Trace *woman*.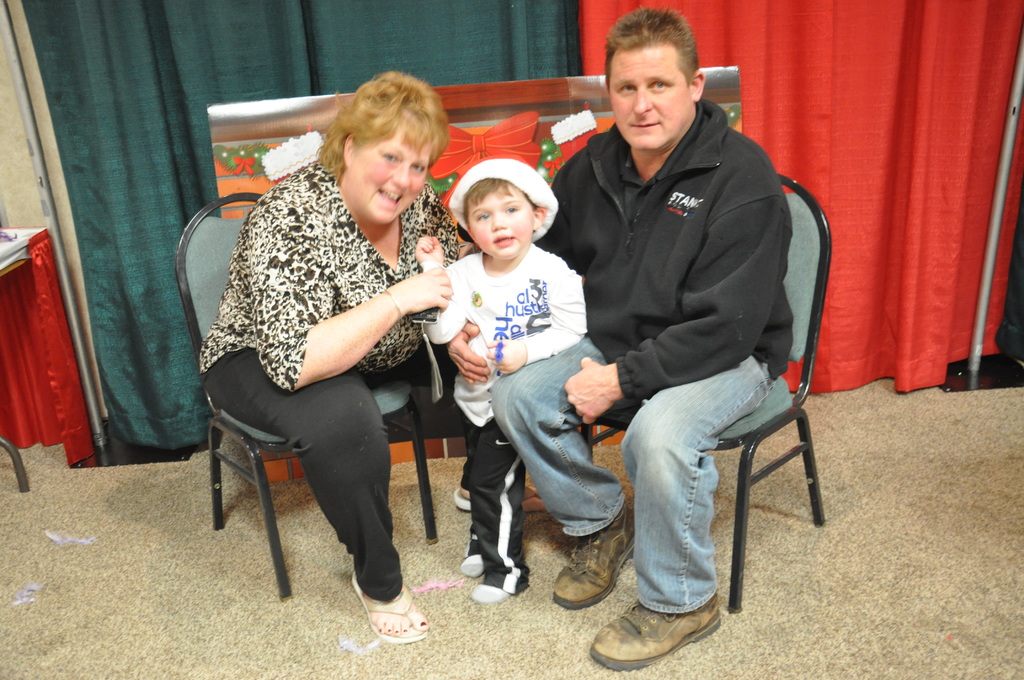
Traced to <box>189,79,456,623</box>.
